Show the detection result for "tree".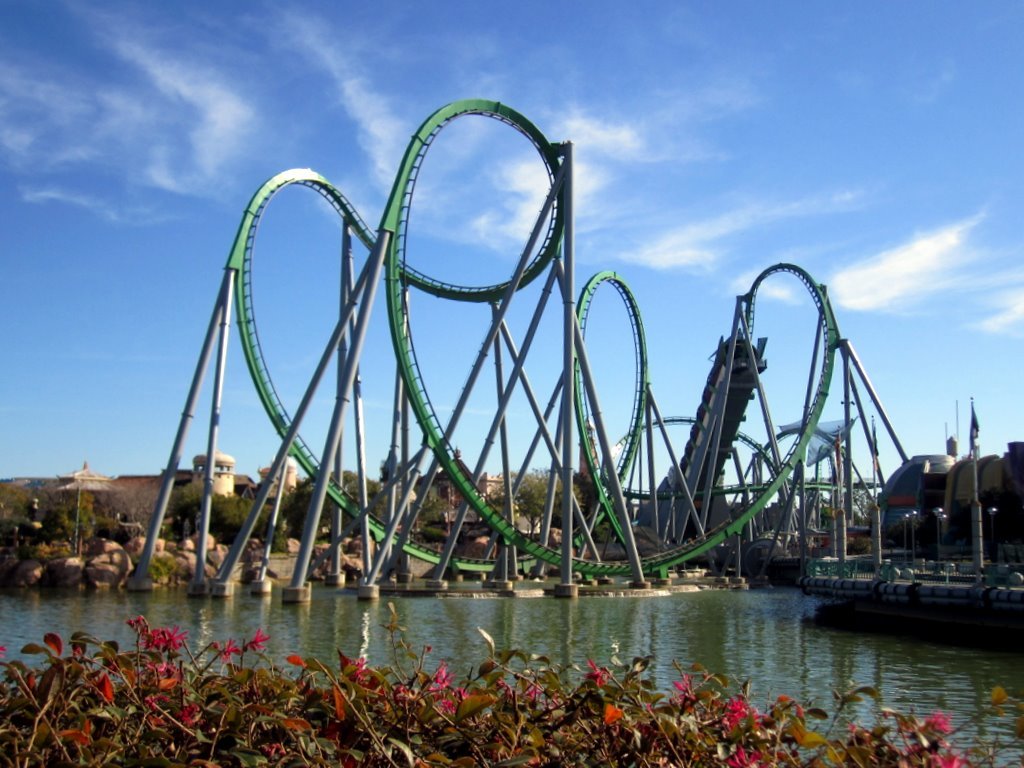
[491,466,612,540].
